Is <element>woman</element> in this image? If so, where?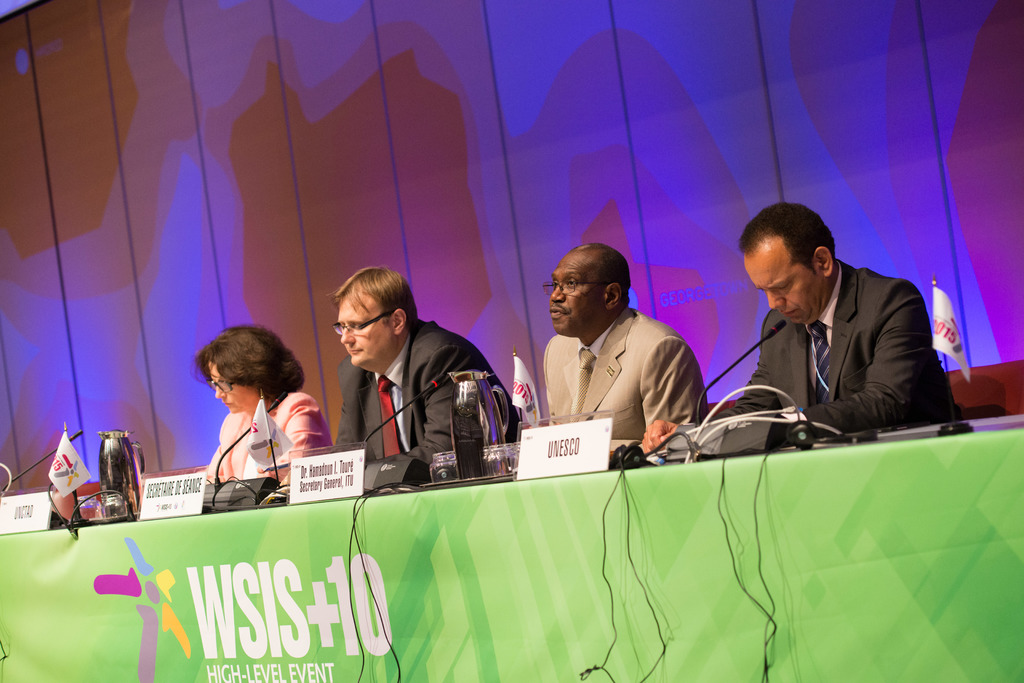
Yes, at detection(205, 296, 341, 505).
